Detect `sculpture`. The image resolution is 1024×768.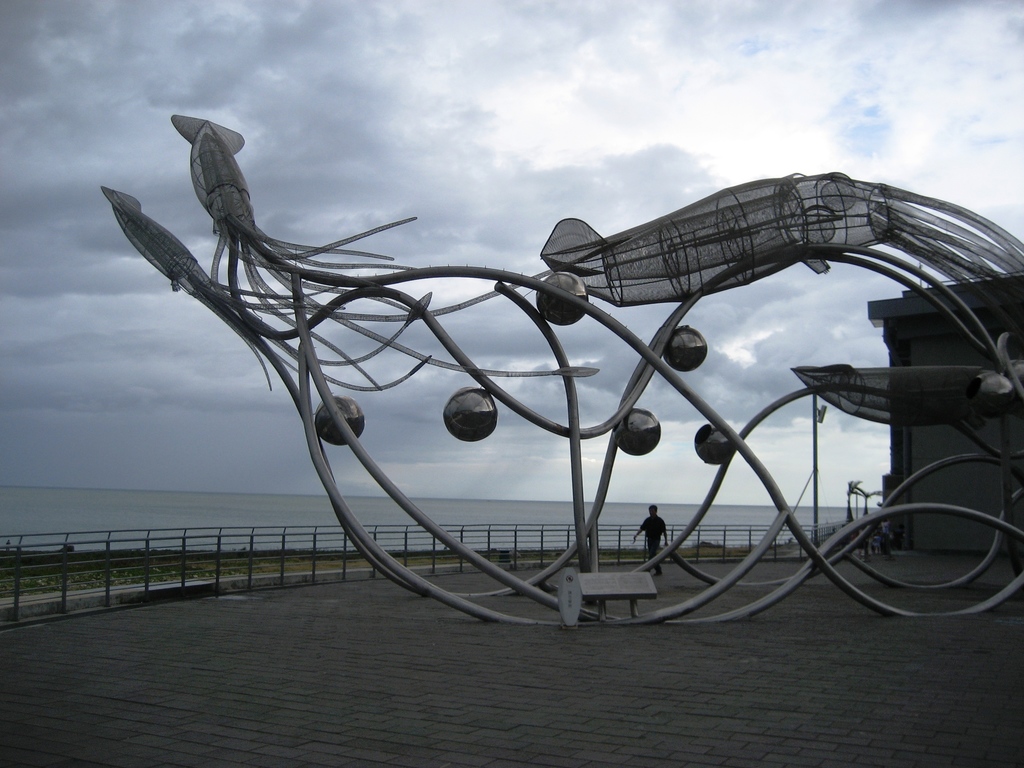
103, 113, 1023, 642.
